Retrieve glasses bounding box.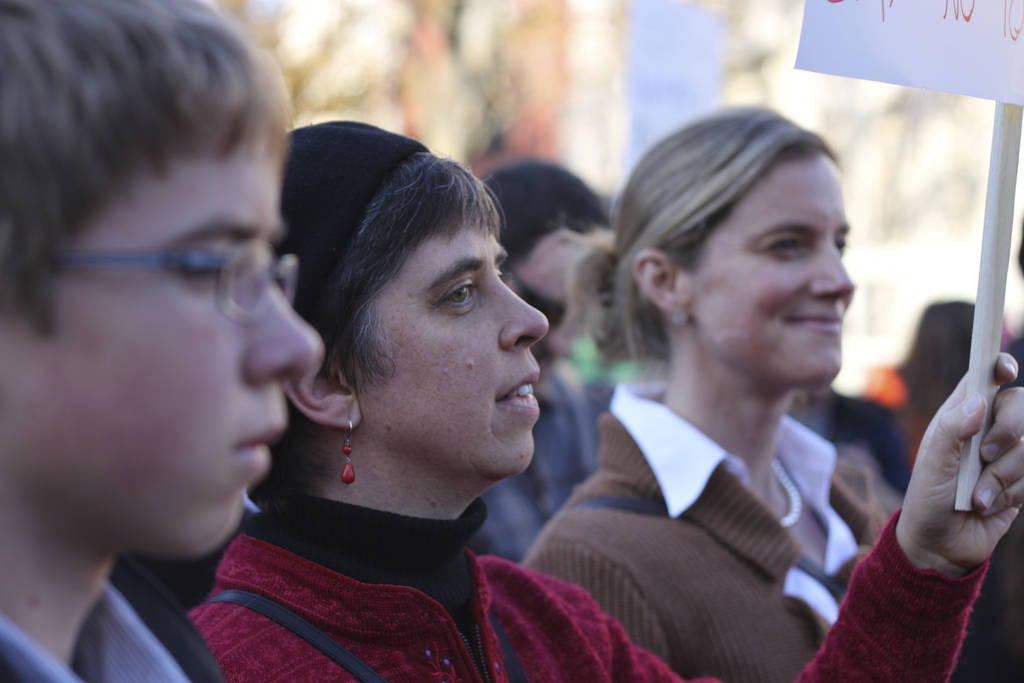
Bounding box: [left=51, top=229, right=318, bottom=318].
